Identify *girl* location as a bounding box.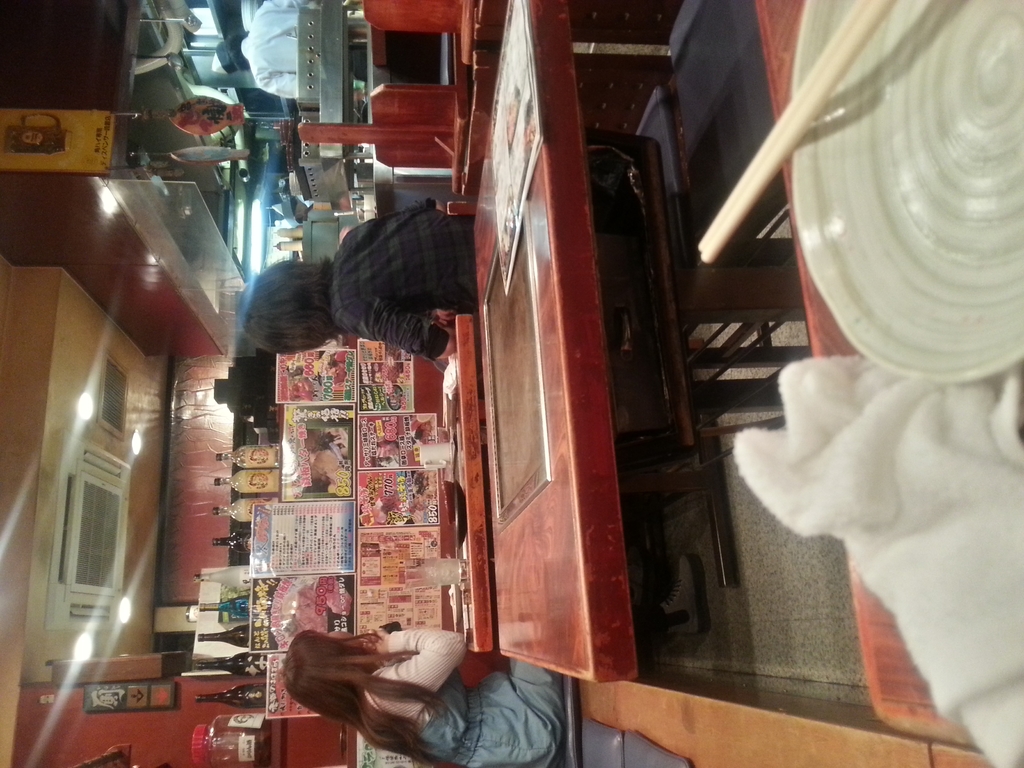
{"left": 285, "top": 630, "right": 566, "bottom": 767}.
